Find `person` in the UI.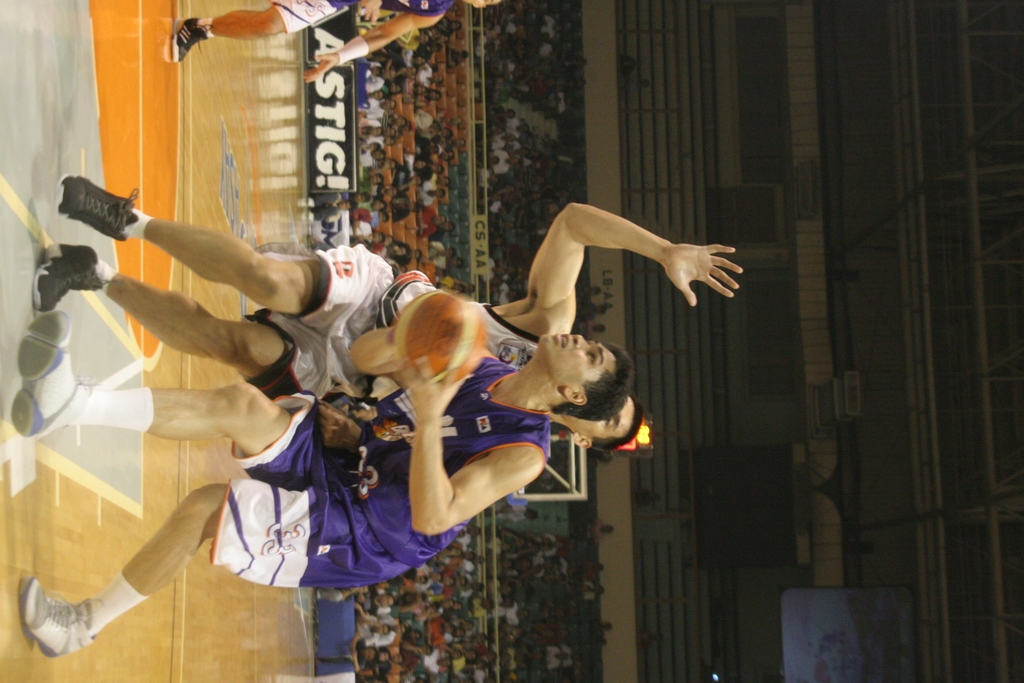
UI element at bbox=[12, 309, 636, 658].
